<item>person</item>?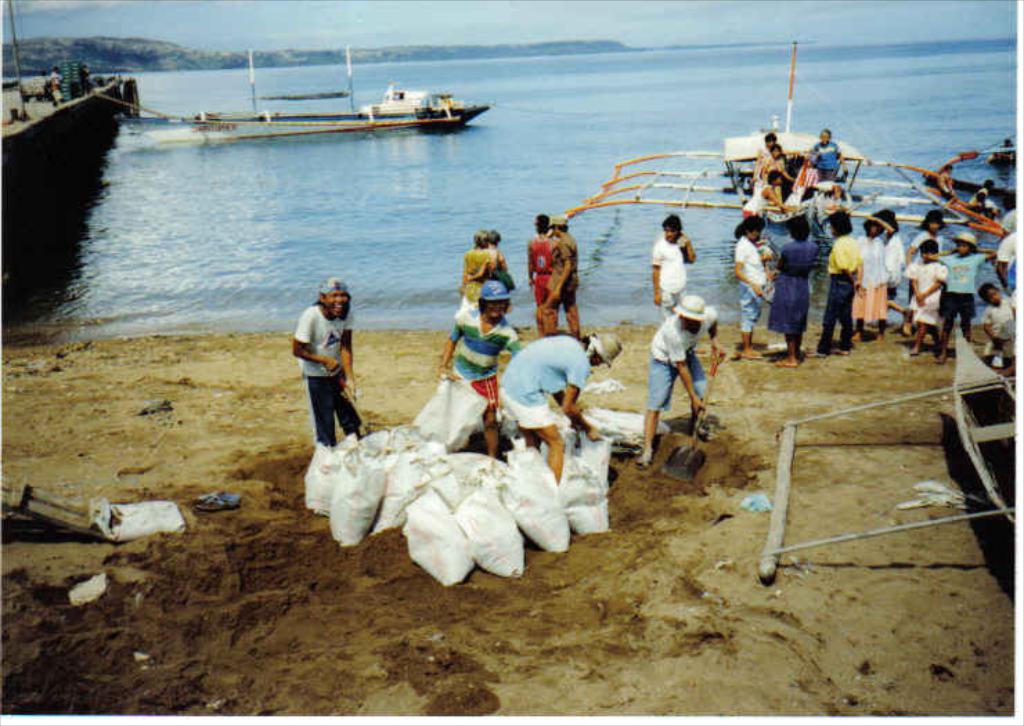
(484, 228, 515, 285)
